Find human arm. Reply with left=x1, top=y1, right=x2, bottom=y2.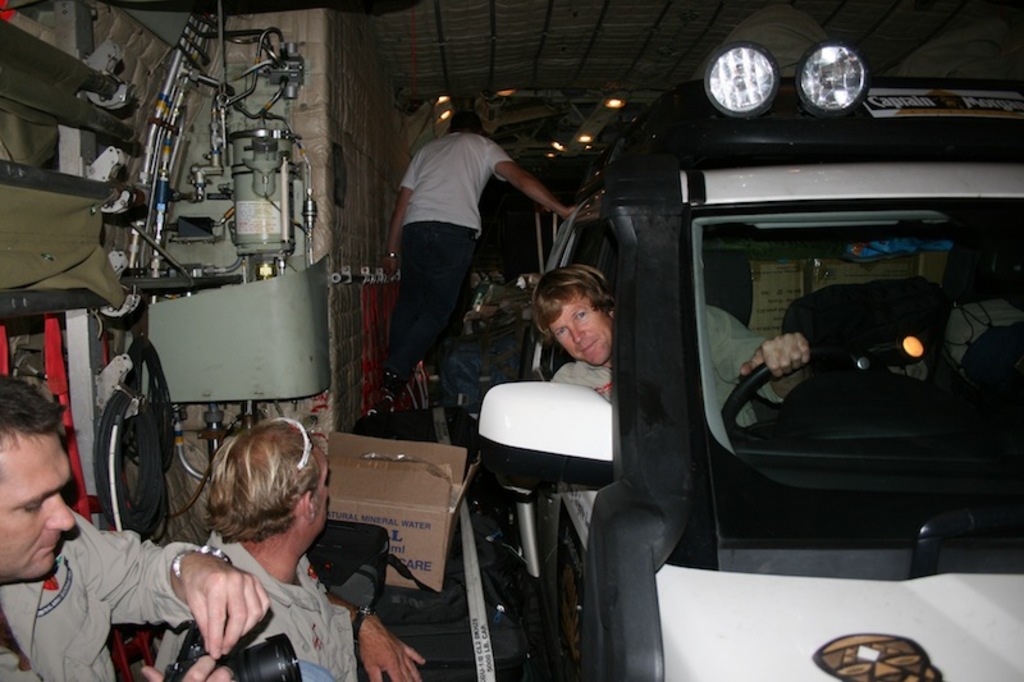
left=138, top=646, right=238, bottom=681.
